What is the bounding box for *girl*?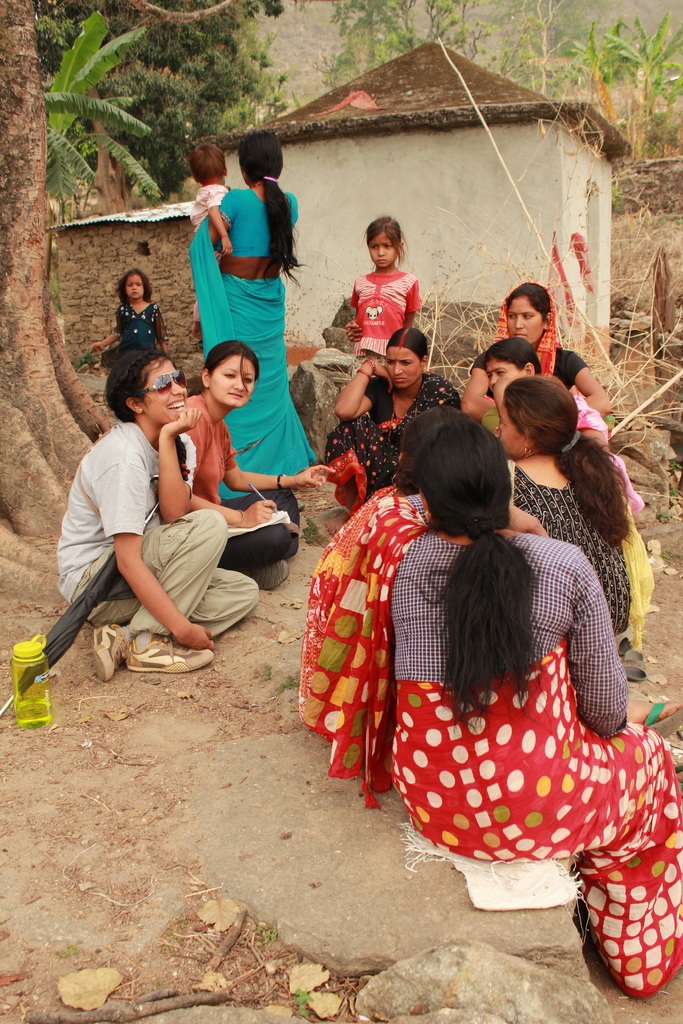
495,380,648,646.
